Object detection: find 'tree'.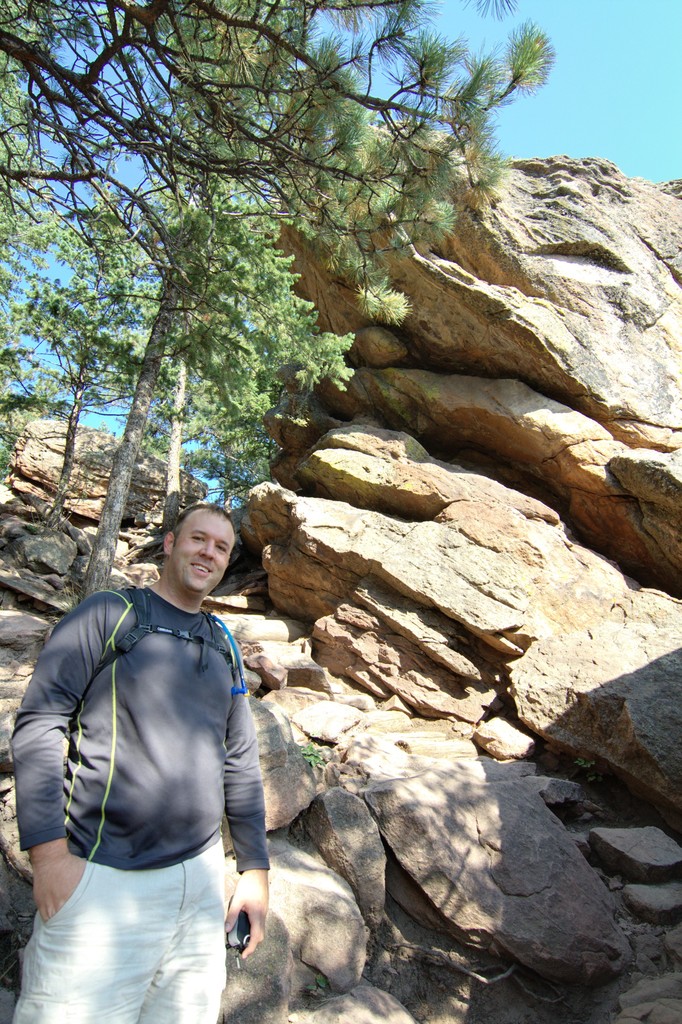
<box>0,0,549,412</box>.
